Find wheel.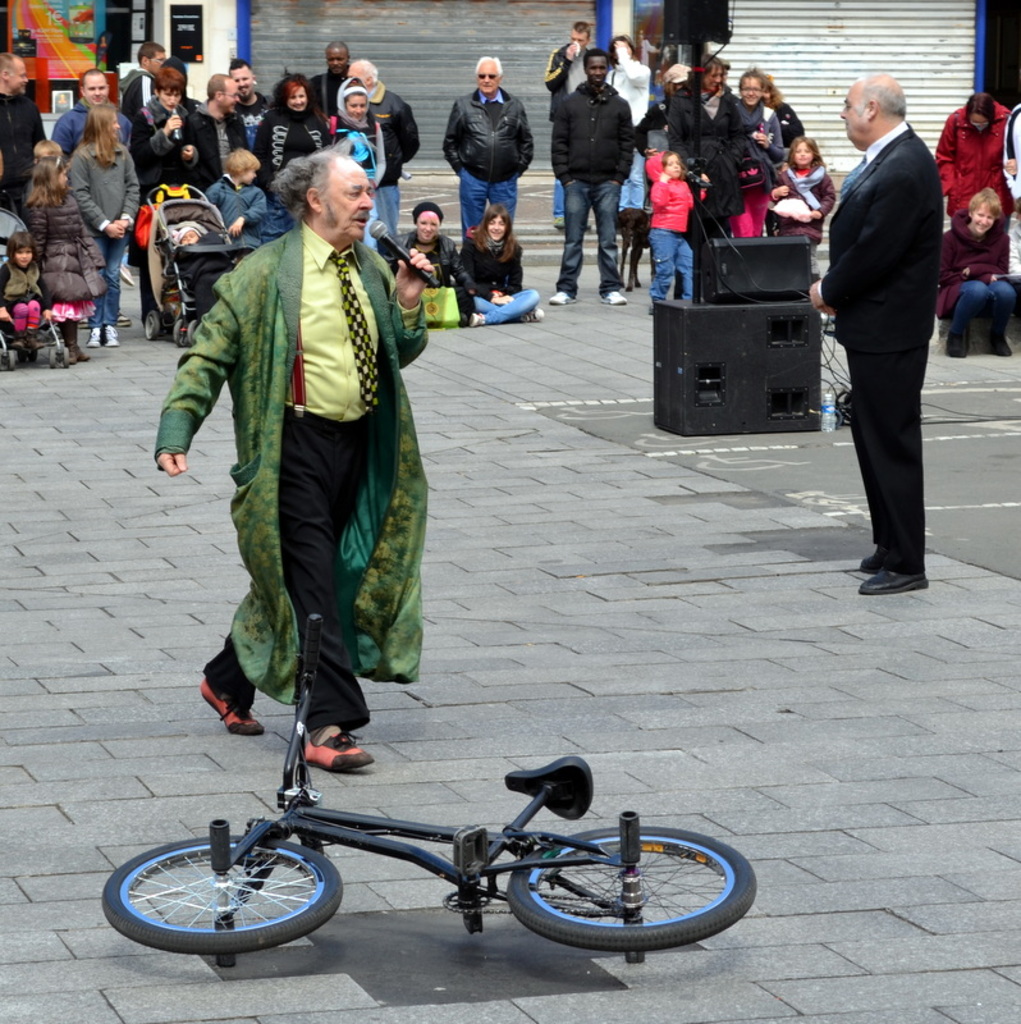
<box>441,887,491,916</box>.
